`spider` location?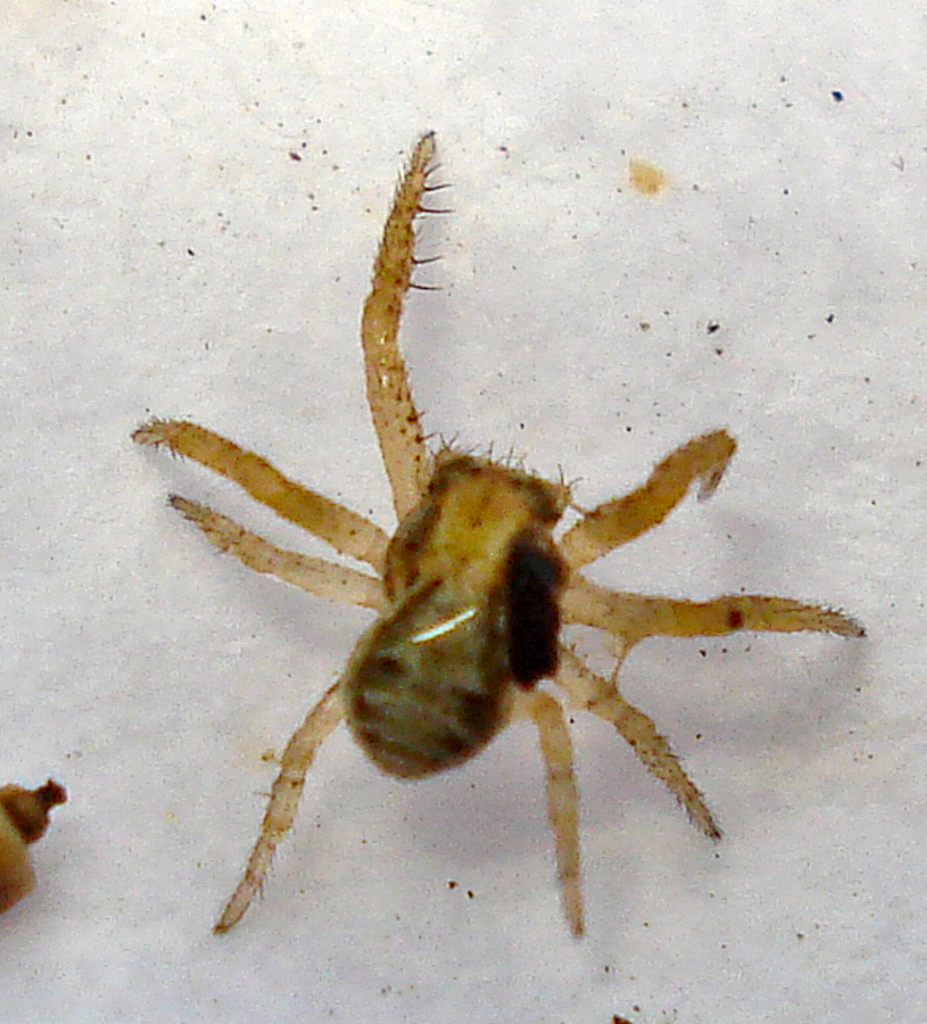
(x1=129, y1=129, x2=868, y2=941)
